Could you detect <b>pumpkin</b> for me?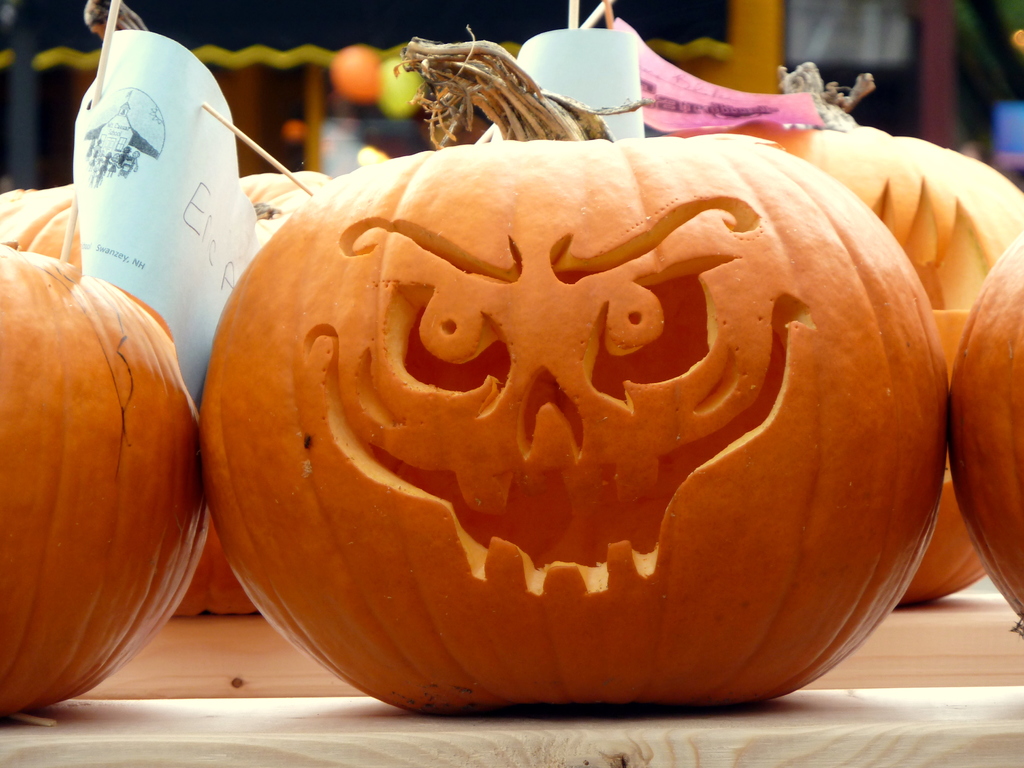
Detection result: {"left": 961, "top": 217, "right": 1023, "bottom": 617}.
